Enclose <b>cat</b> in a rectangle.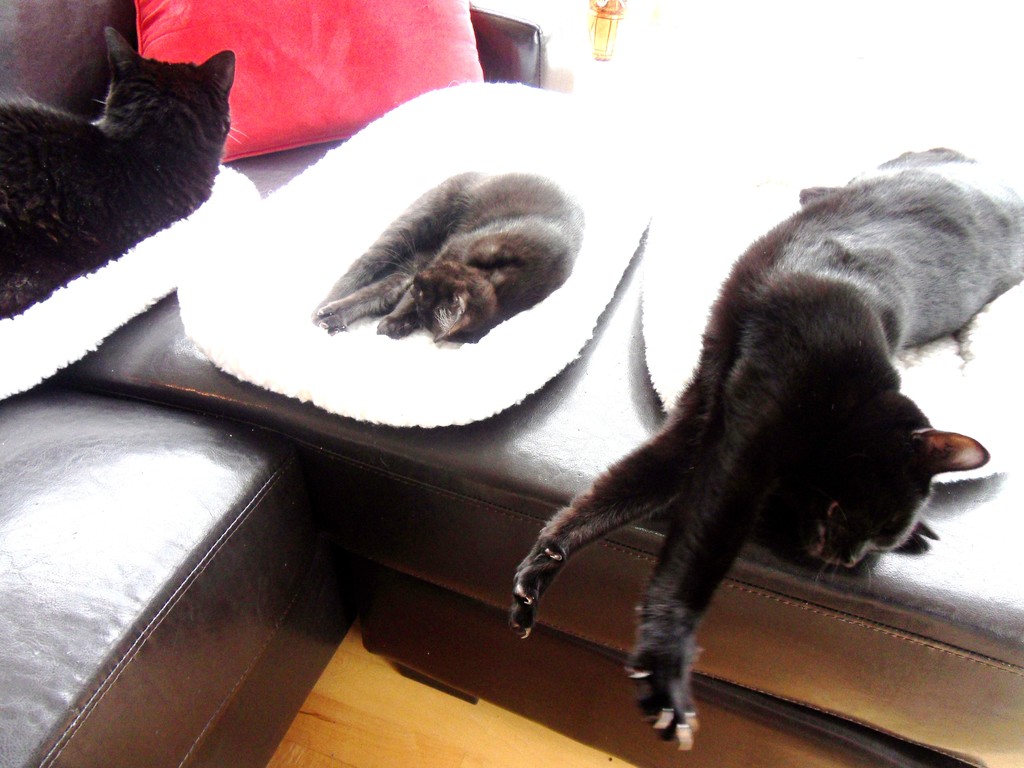
[left=509, top=148, right=1023, bottom=746].
